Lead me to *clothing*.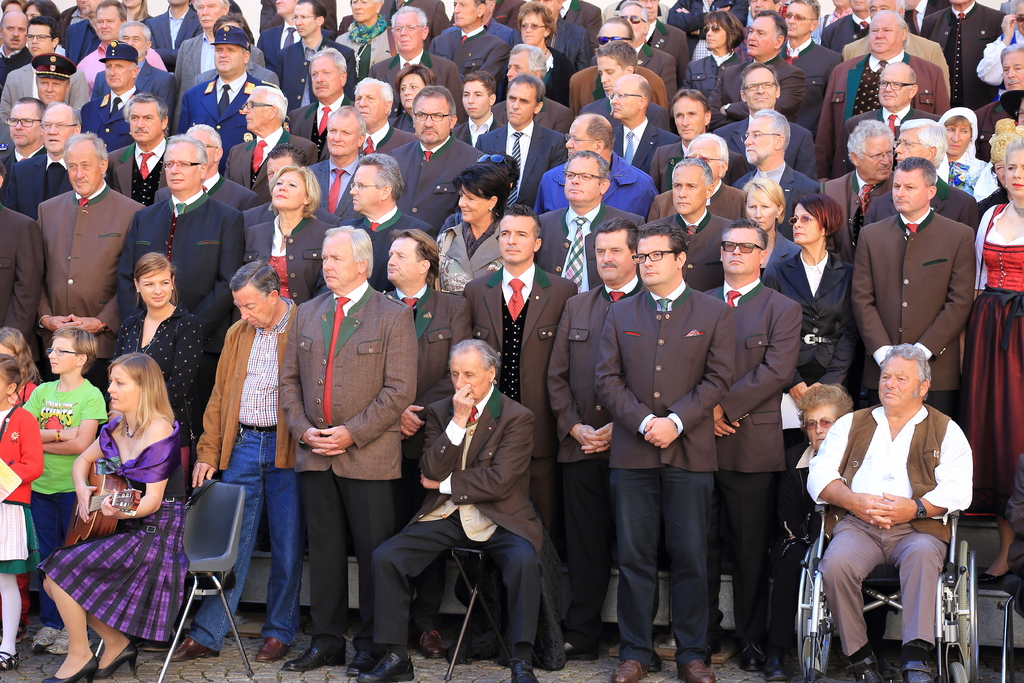
Lead to Rect(337, 15, 392, 88).
